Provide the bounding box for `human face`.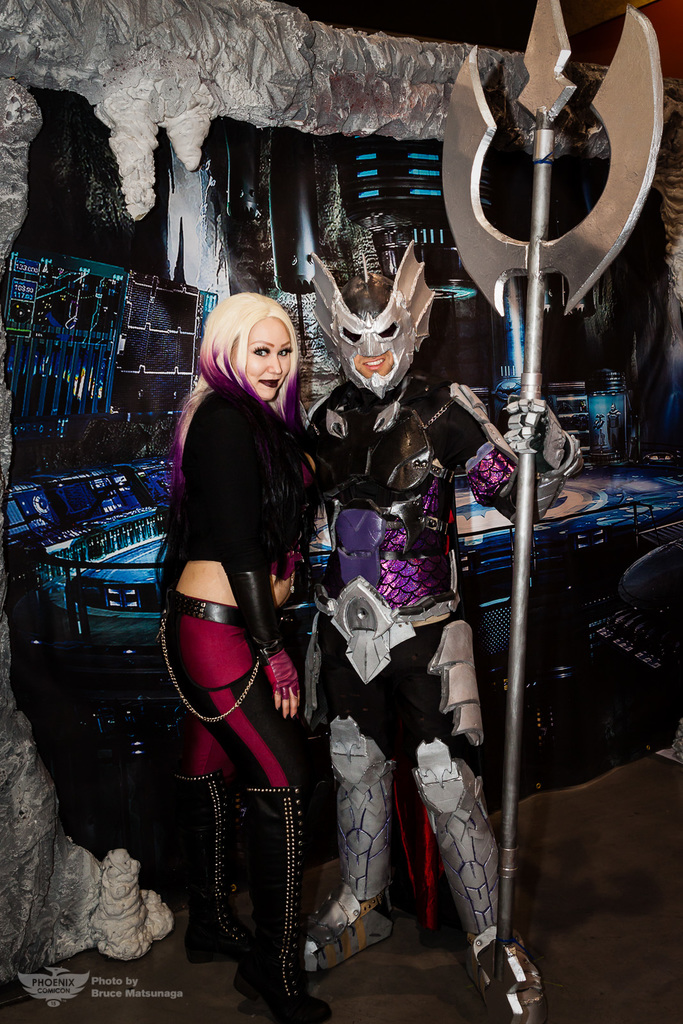
left=229, top=314, right=291, bottom=404.
